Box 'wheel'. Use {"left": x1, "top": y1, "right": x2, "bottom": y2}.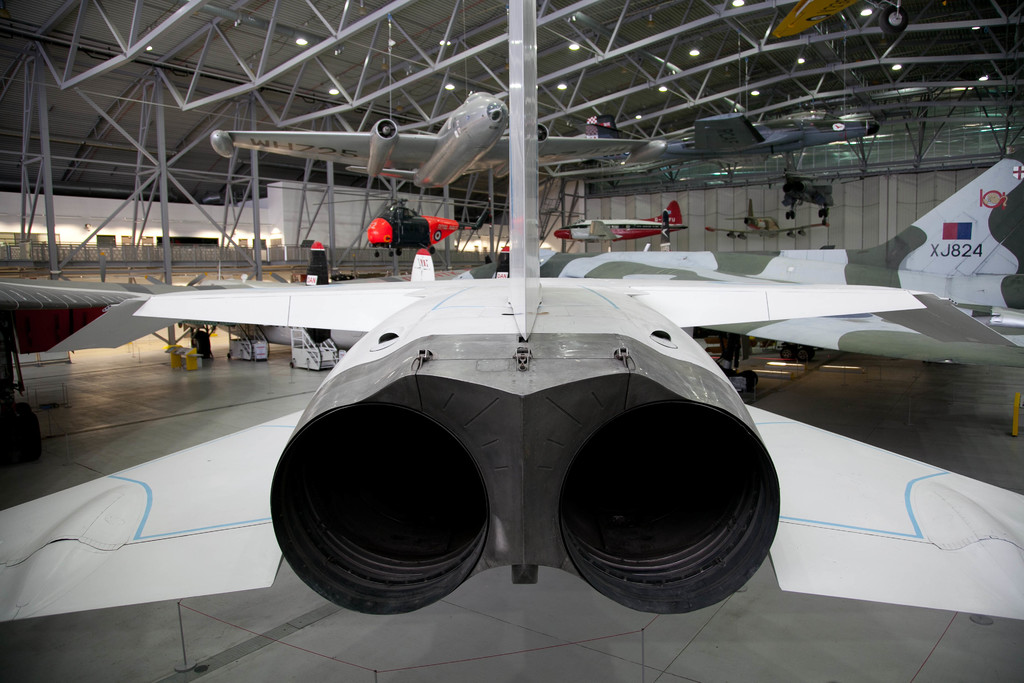
{"left": 0, "top": 395, "right": 44, "bottom": 461}.
